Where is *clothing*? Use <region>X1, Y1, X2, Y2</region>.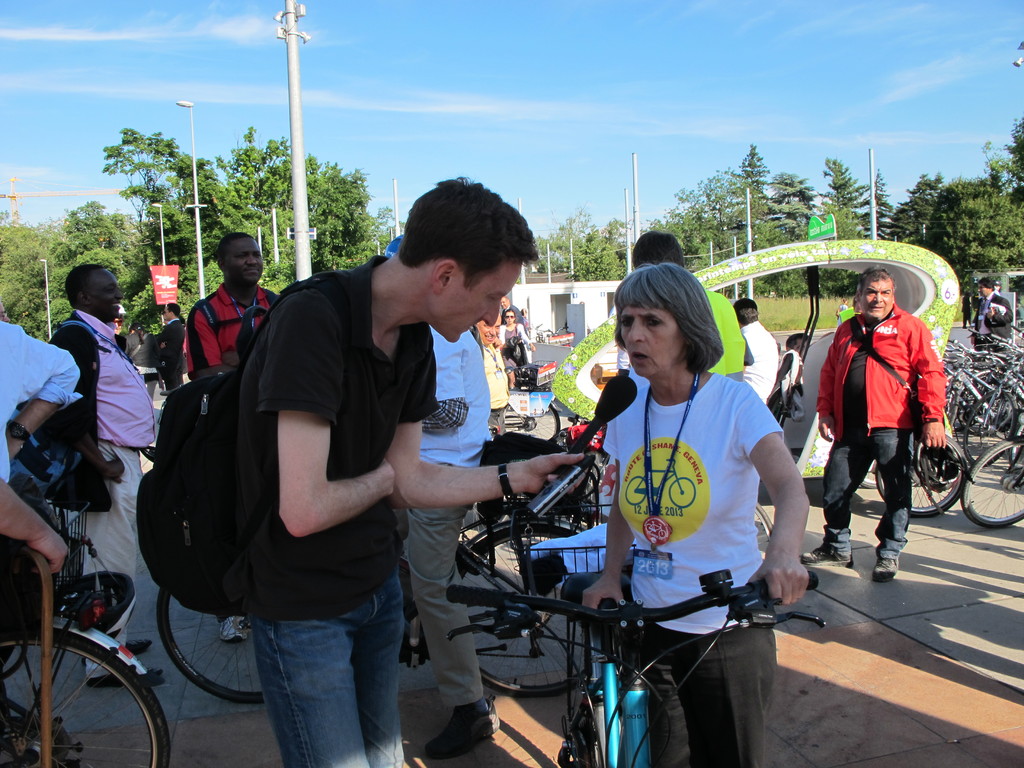
<region>232, 253, 442, 622</region>.
